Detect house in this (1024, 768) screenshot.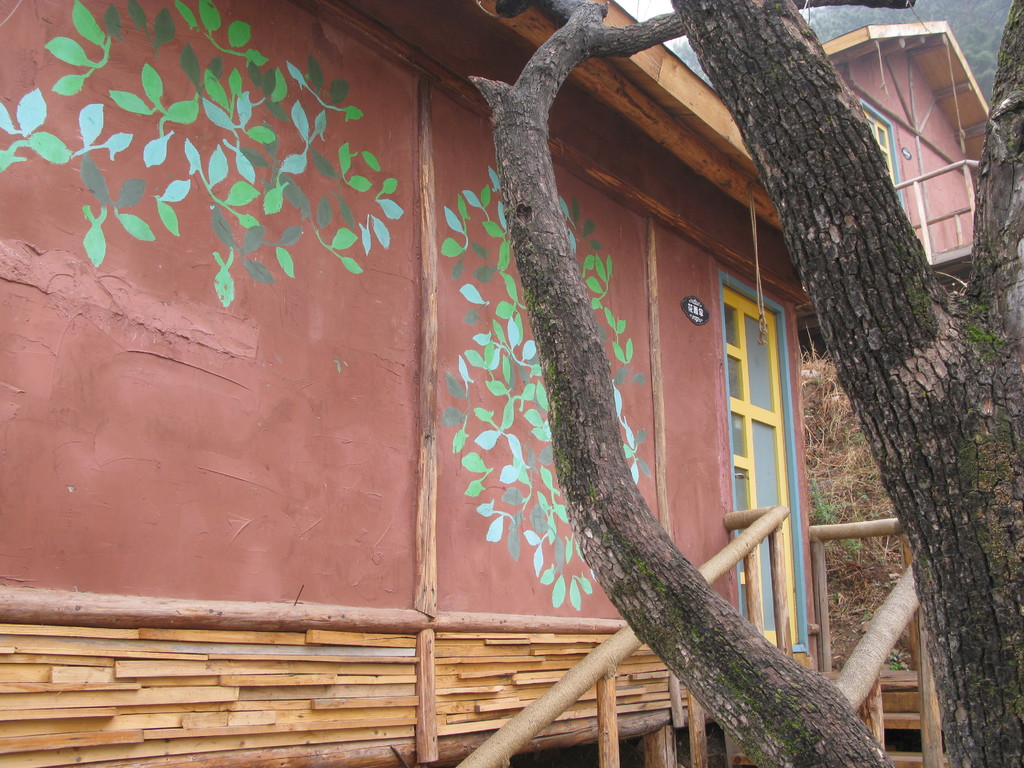
Detection: (left=813, top=13, right=1006, bottom=269).
